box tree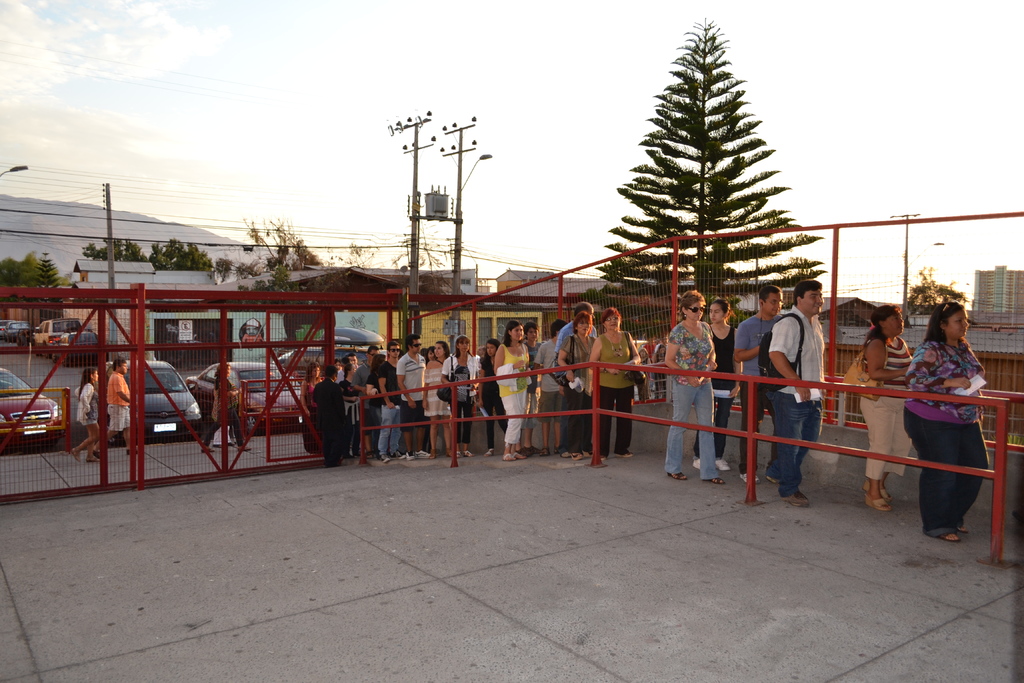
locate(903, 265, 966, 319)
